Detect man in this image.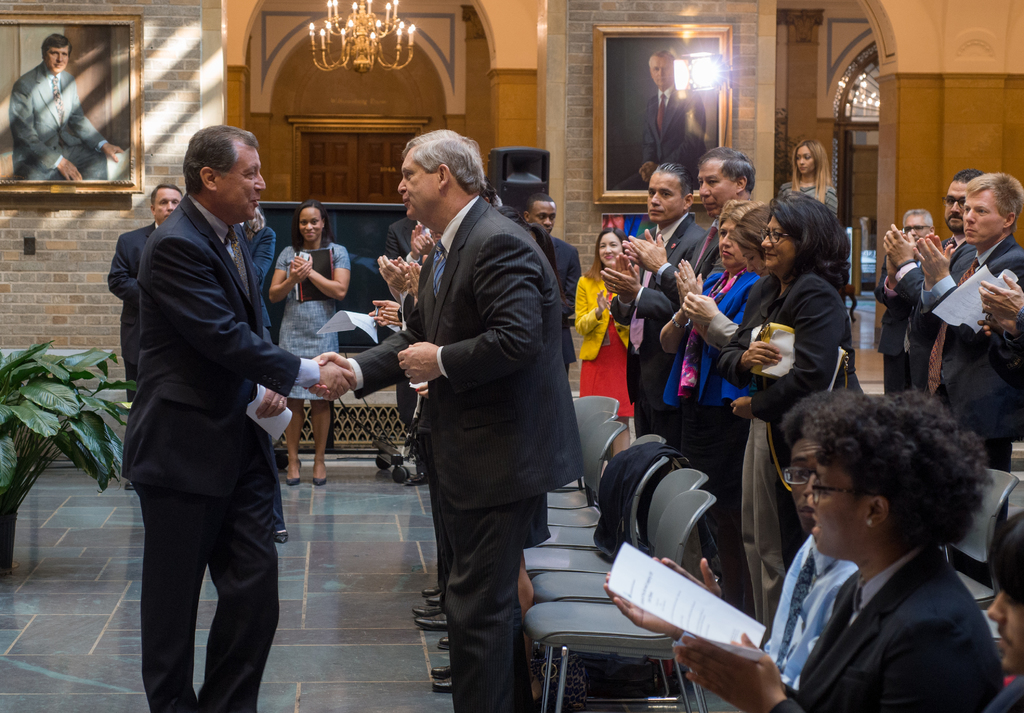
Detection: {"x1": 883, "y1": 169, "x2": 984, "y2": 394}.
